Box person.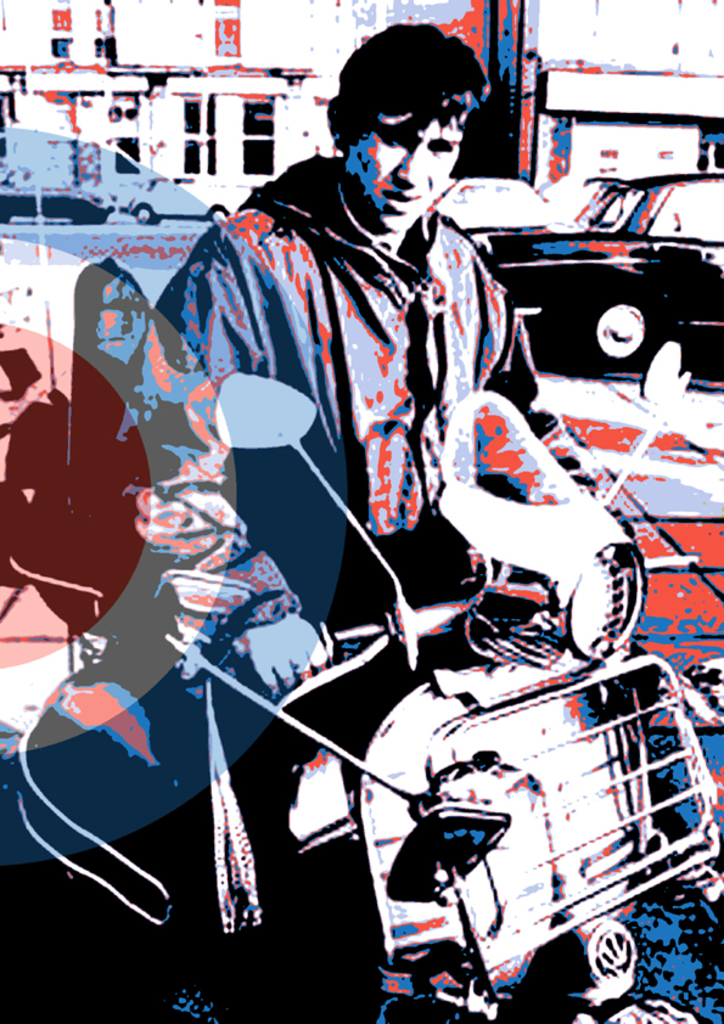
crop(111, 18, 608, 696).
